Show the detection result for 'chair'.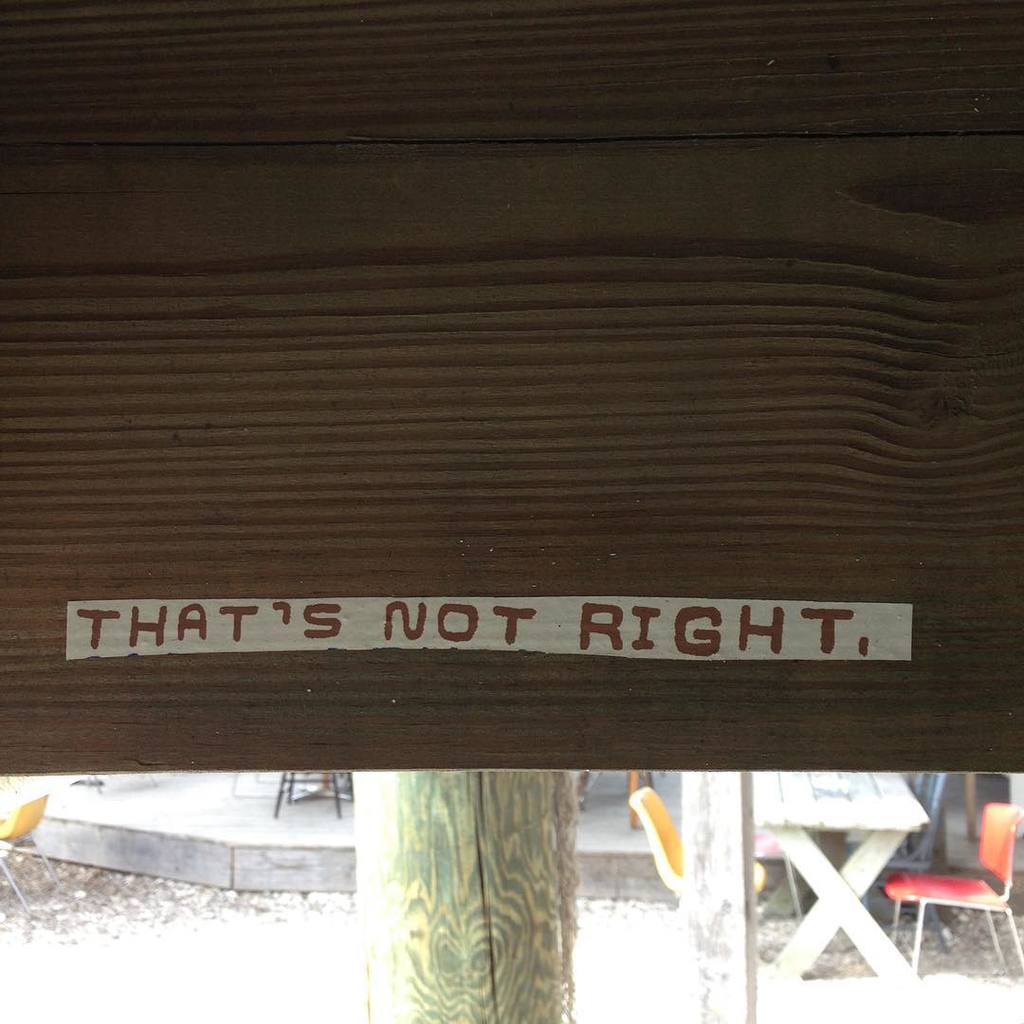
rect(615, 790, 768, 947).
